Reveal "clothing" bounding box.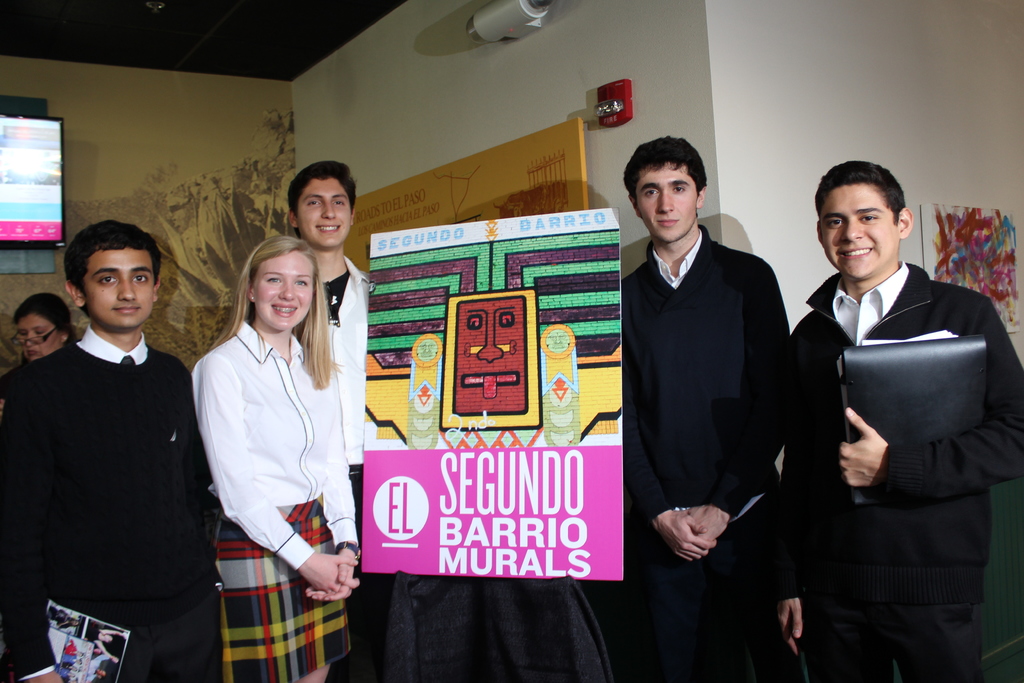
Revealed: 84:627:102:643.
